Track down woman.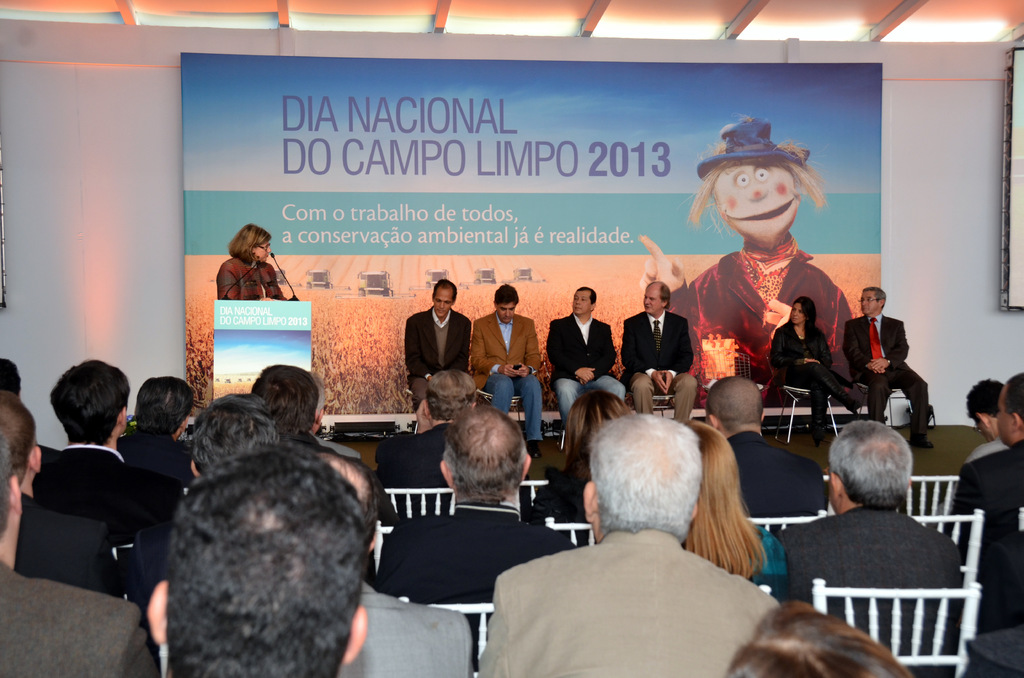
Tracked to x1=686, y1=420, x2=791, y2=591.
